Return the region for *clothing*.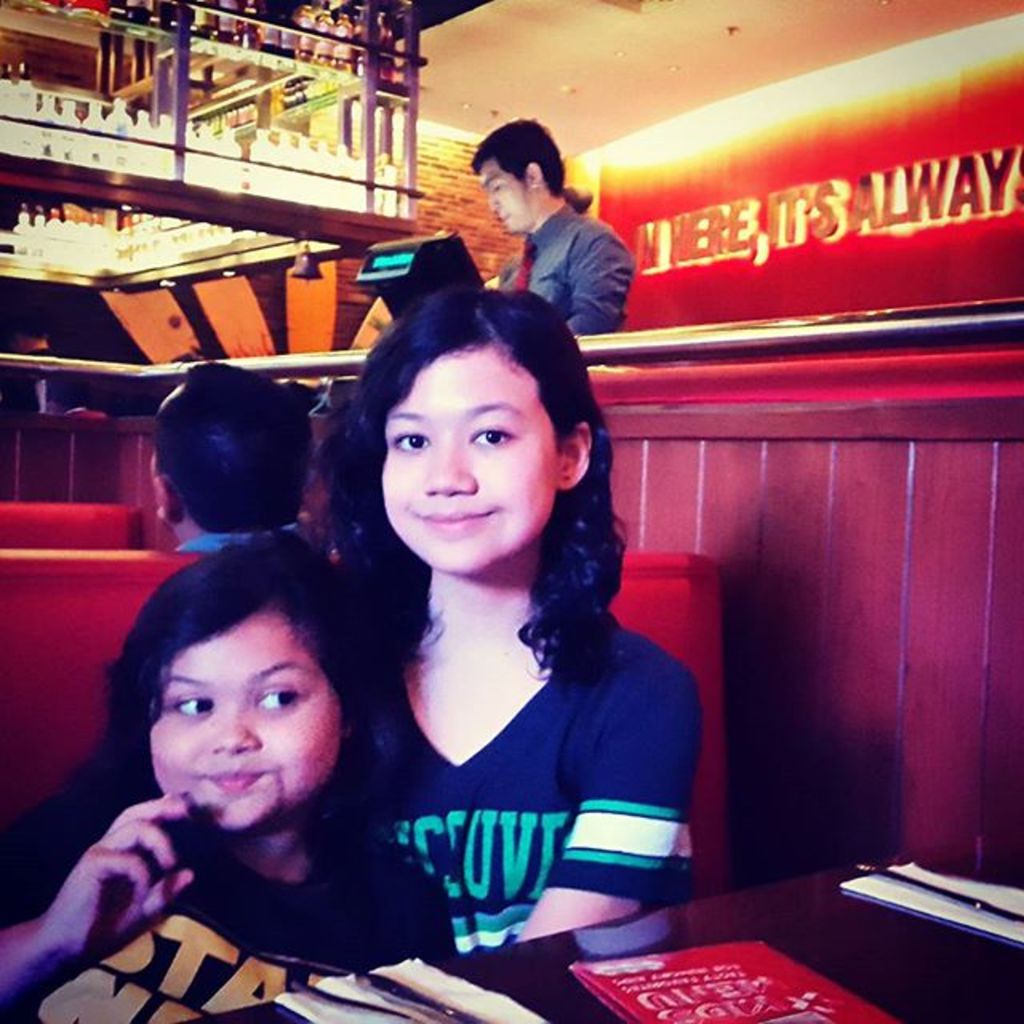
[0, 794, 448, 1022].
